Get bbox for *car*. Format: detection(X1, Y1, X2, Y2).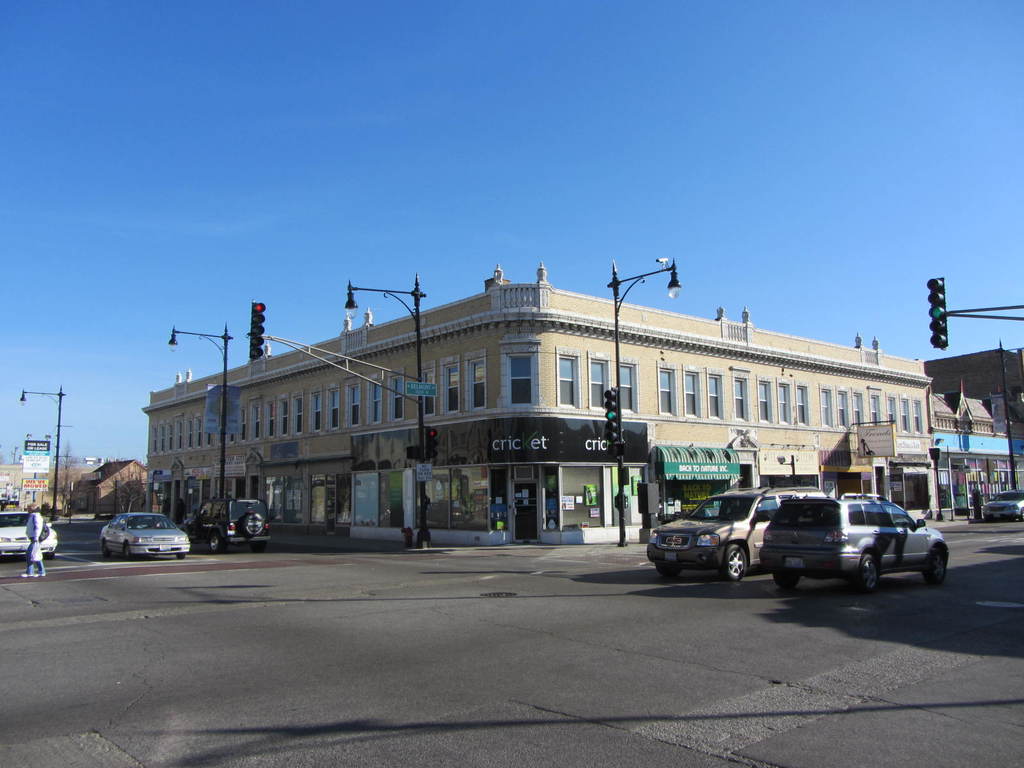
detection(186, 497, 273, 555).
